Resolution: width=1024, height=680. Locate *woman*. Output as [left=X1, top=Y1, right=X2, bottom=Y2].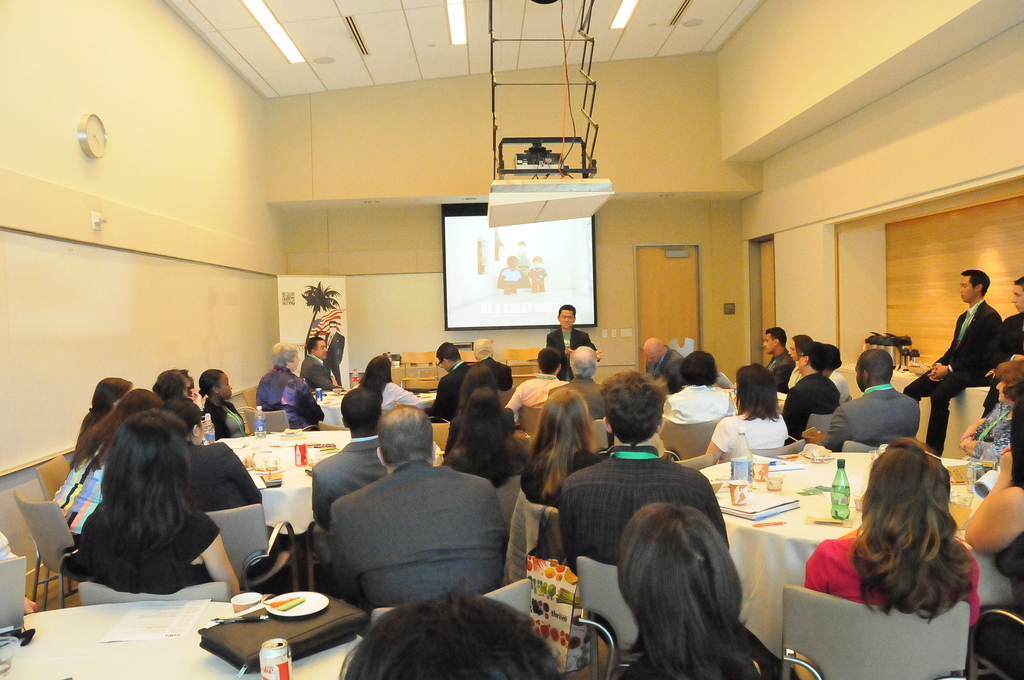
[left=61, top=372, right=131, bottom=480].
